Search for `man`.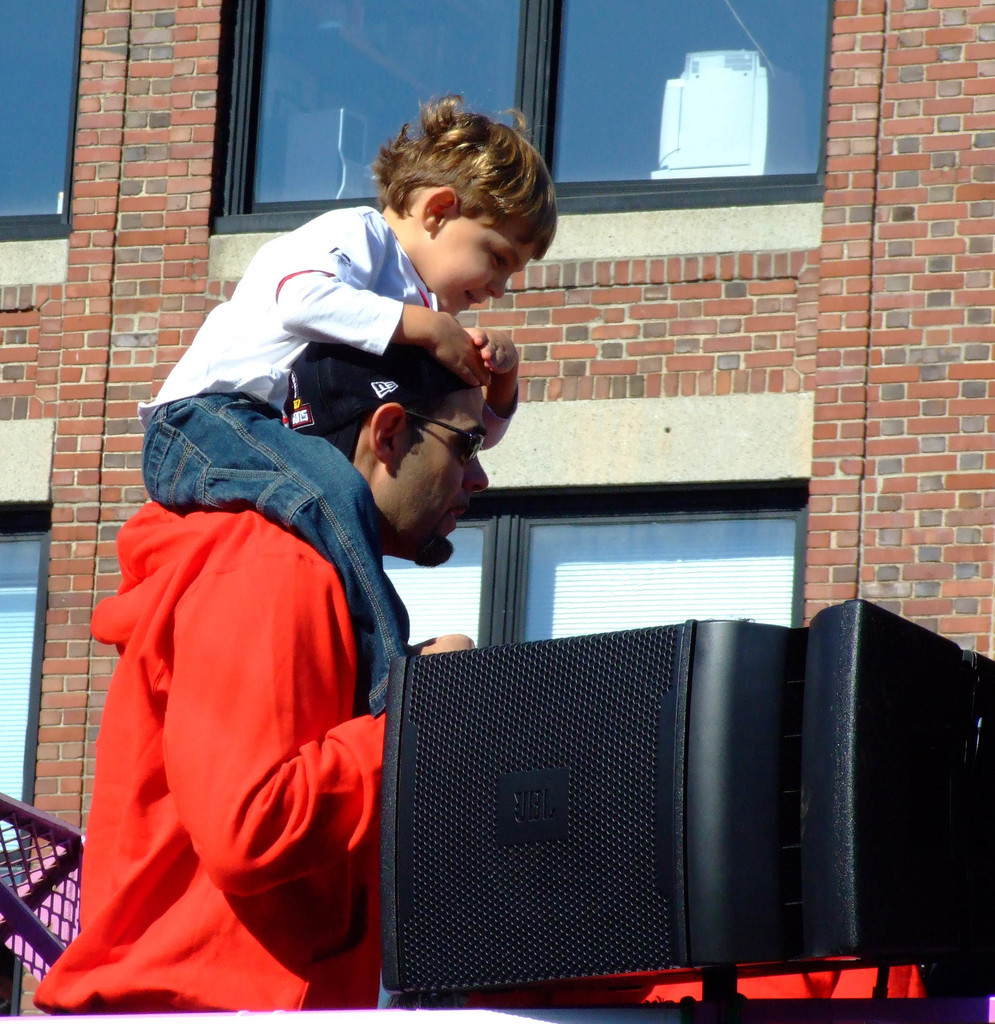
Found at rect(65, 294, 505, 995).
